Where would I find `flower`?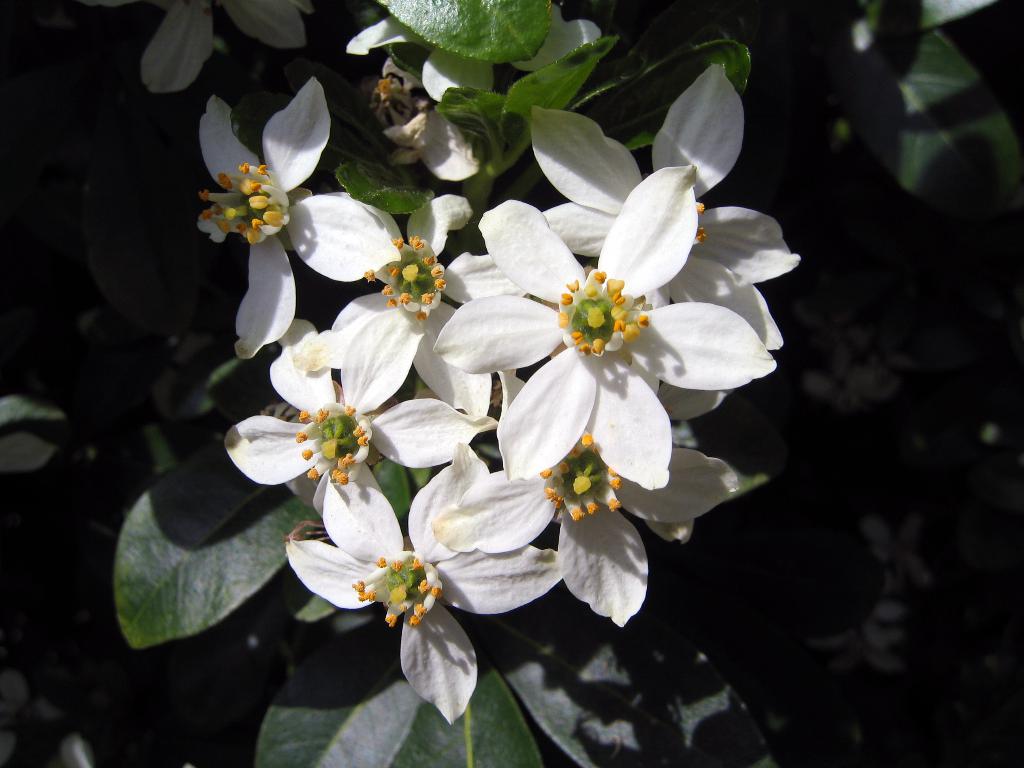
At 278/442/568/724.
